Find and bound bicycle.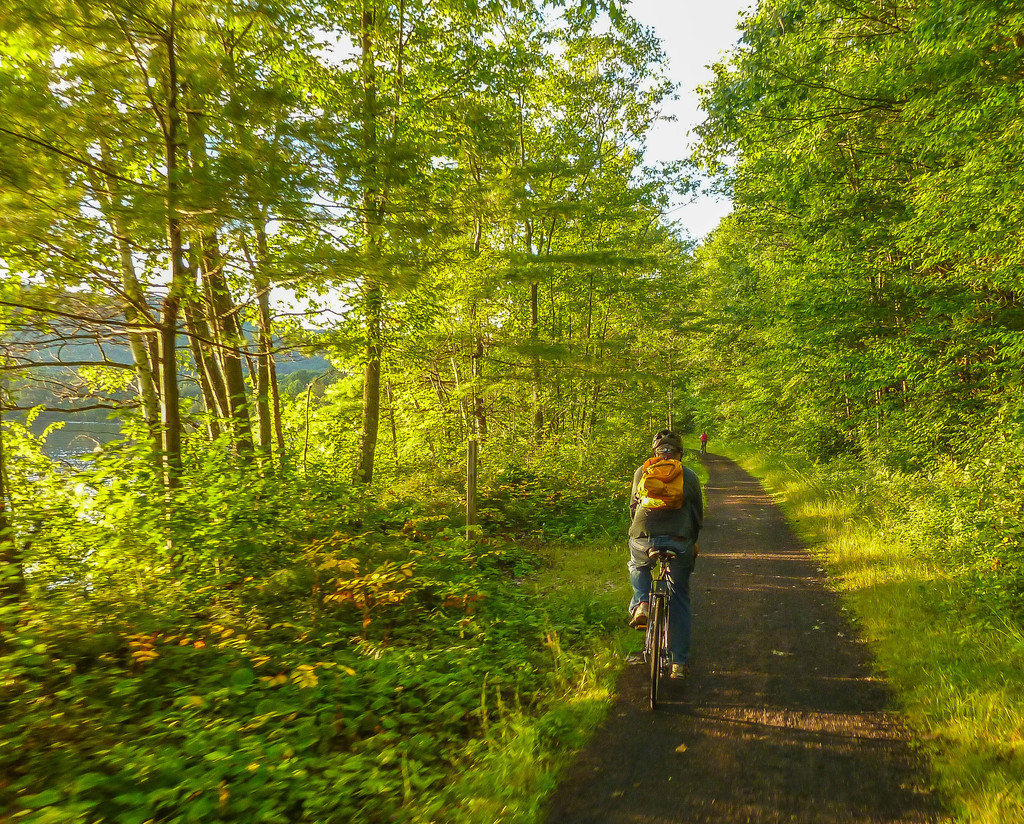
Bound: box=[627, 546, 685, 708].
